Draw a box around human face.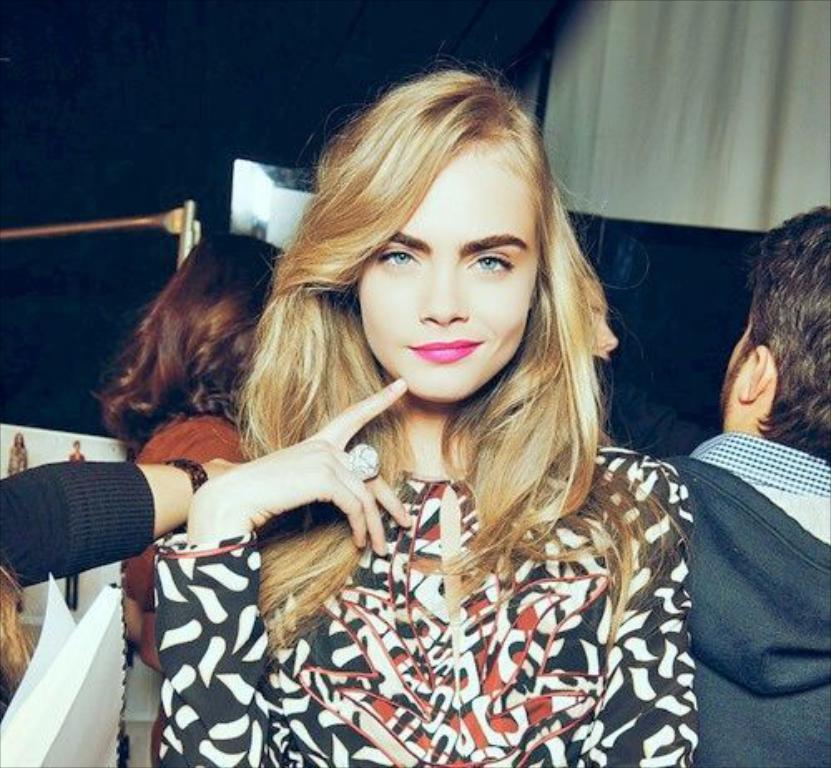
352, 153, 540, 397.
